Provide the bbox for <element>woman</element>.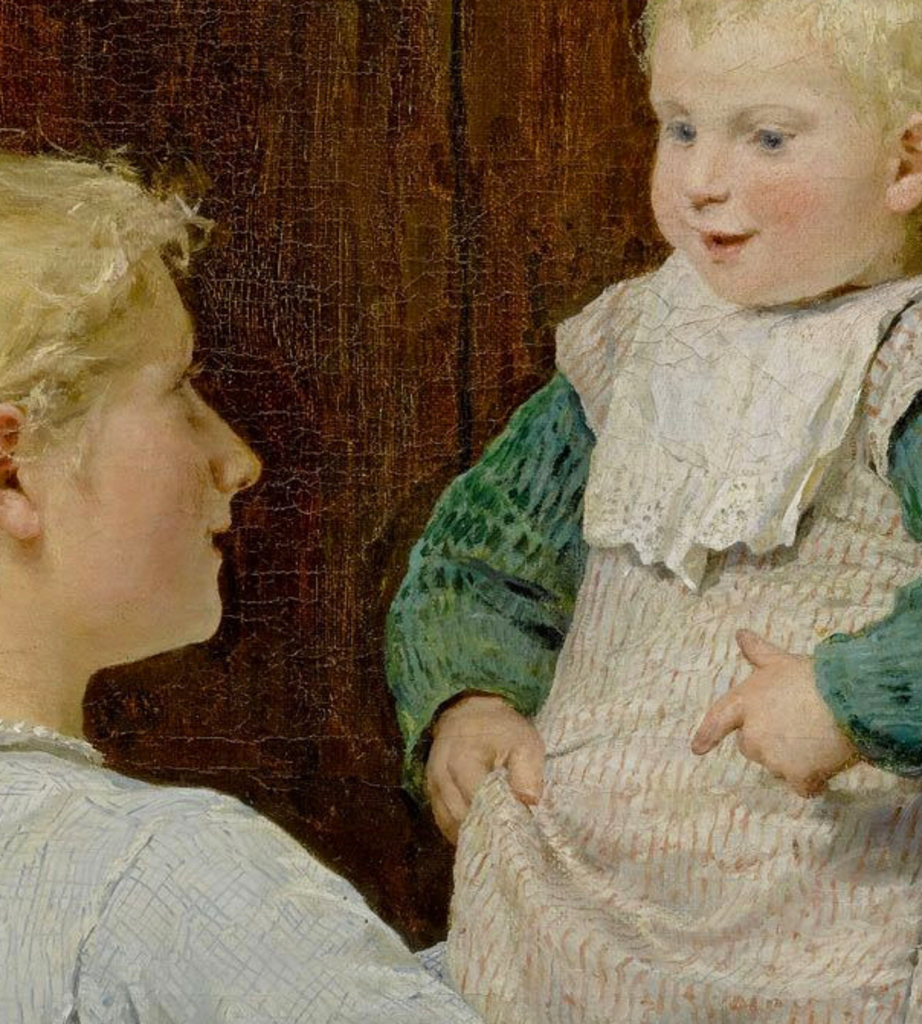
box=[0, 156, 490, 1022].
